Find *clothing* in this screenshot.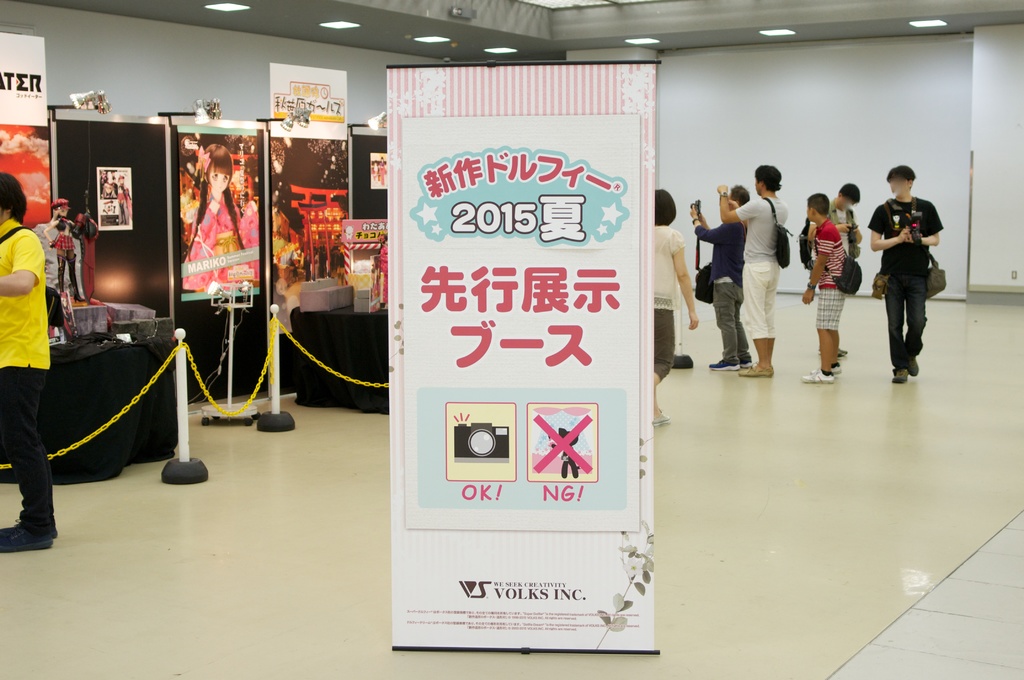
The bounding box for *clothing* is (652, 223, 689, 385).
